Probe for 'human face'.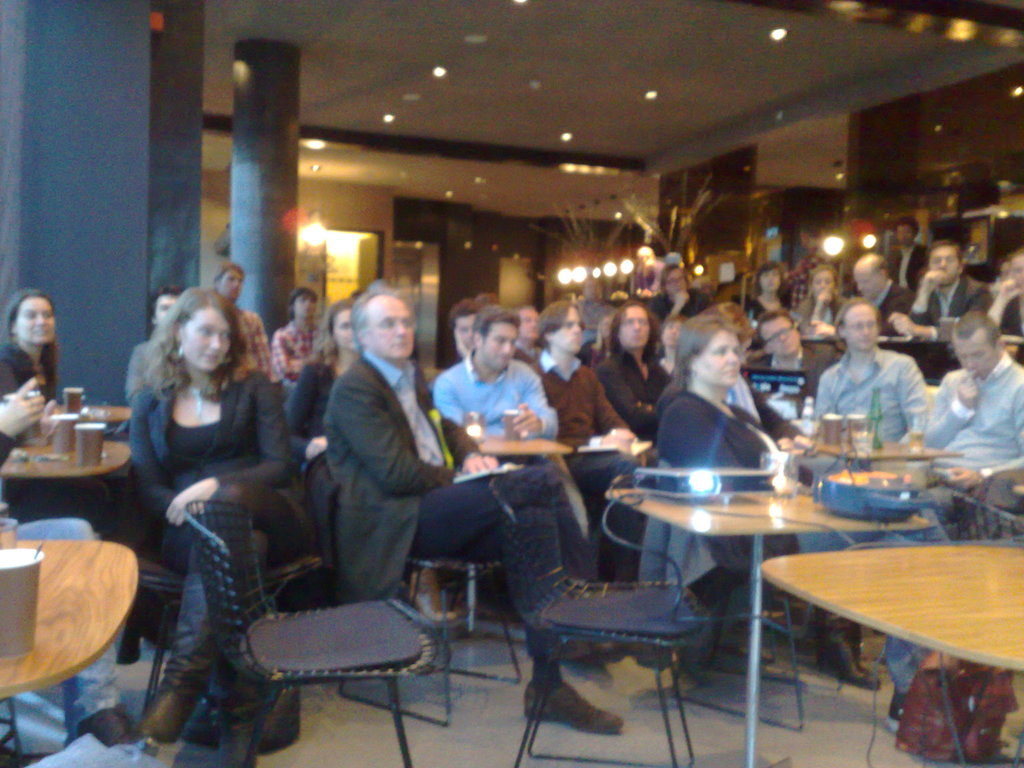
Probe result: 370 295 413 360.
